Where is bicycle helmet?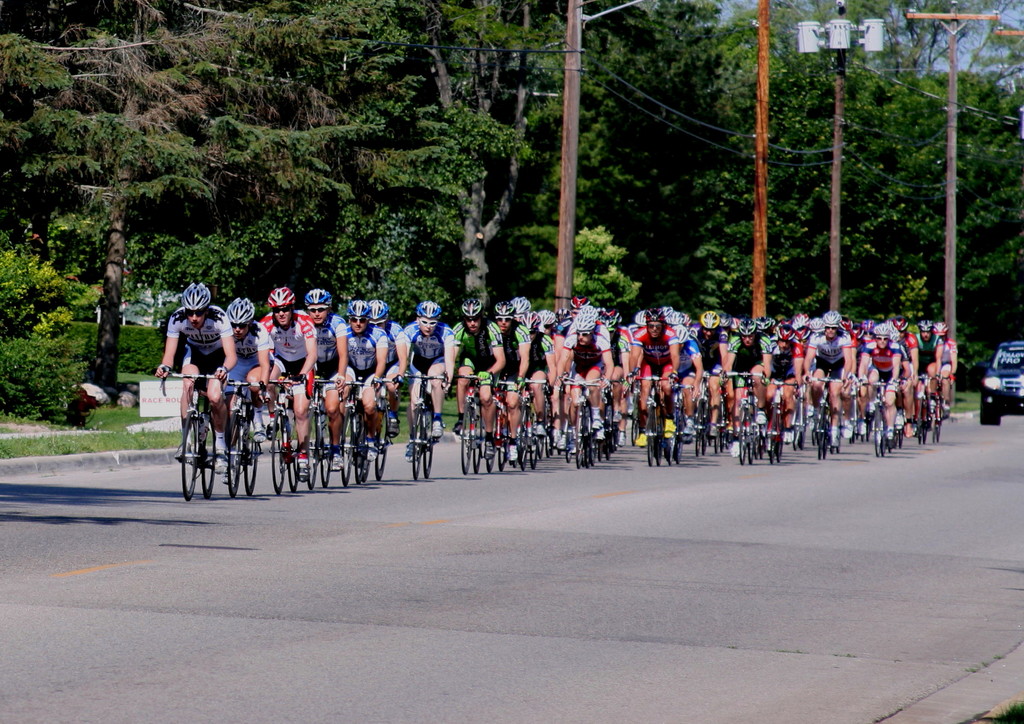
[568, 294, 587, 307].
